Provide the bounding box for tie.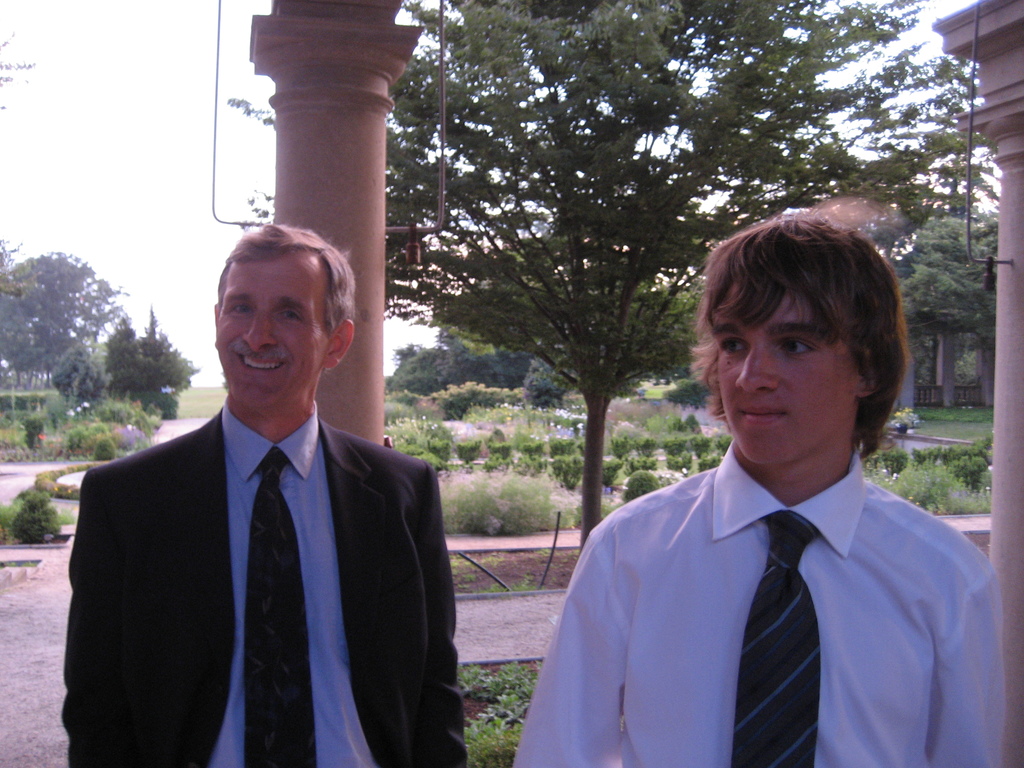
x1=244, y1=447, x2=316, y2=767.
